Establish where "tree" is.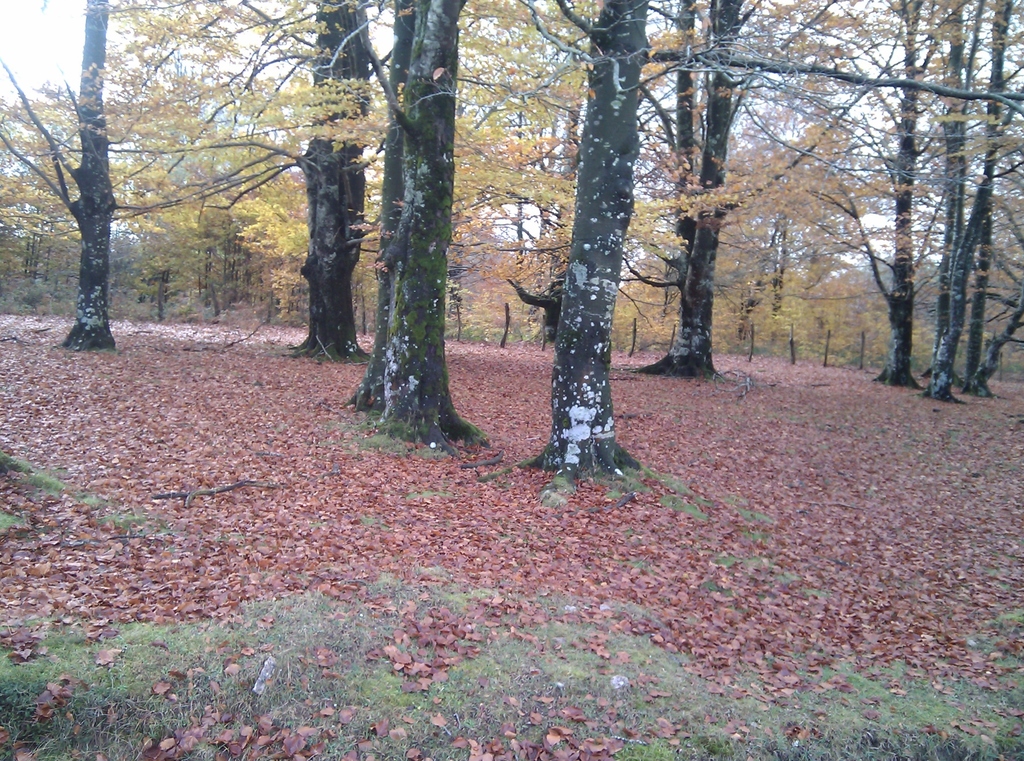
Established at (648, 0, 699, 292).
